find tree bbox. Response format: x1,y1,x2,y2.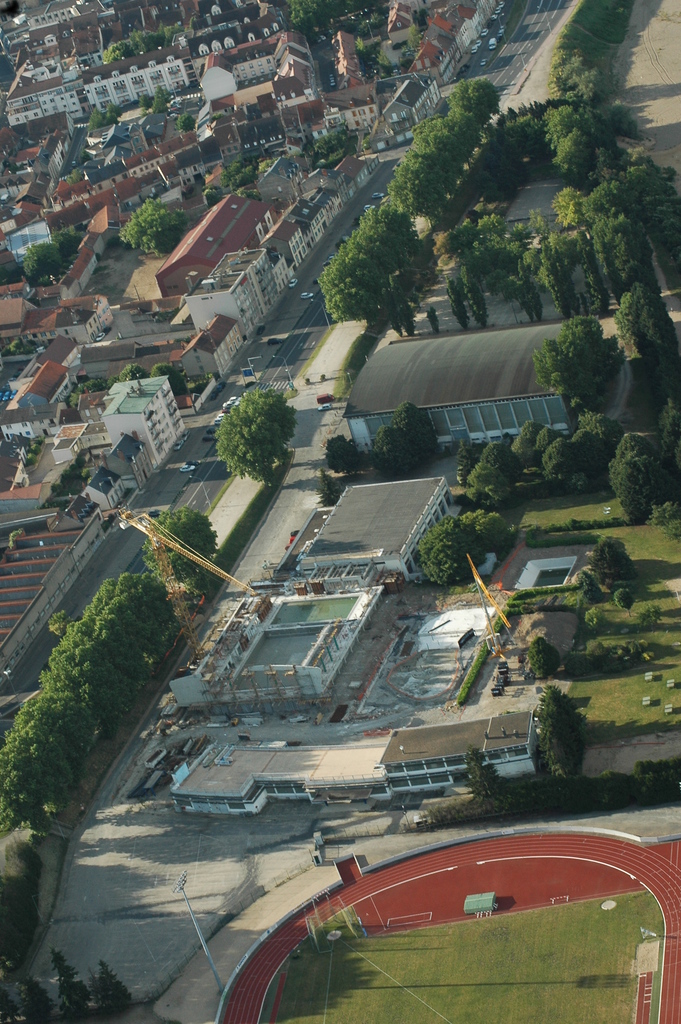
543,97,602,149.
